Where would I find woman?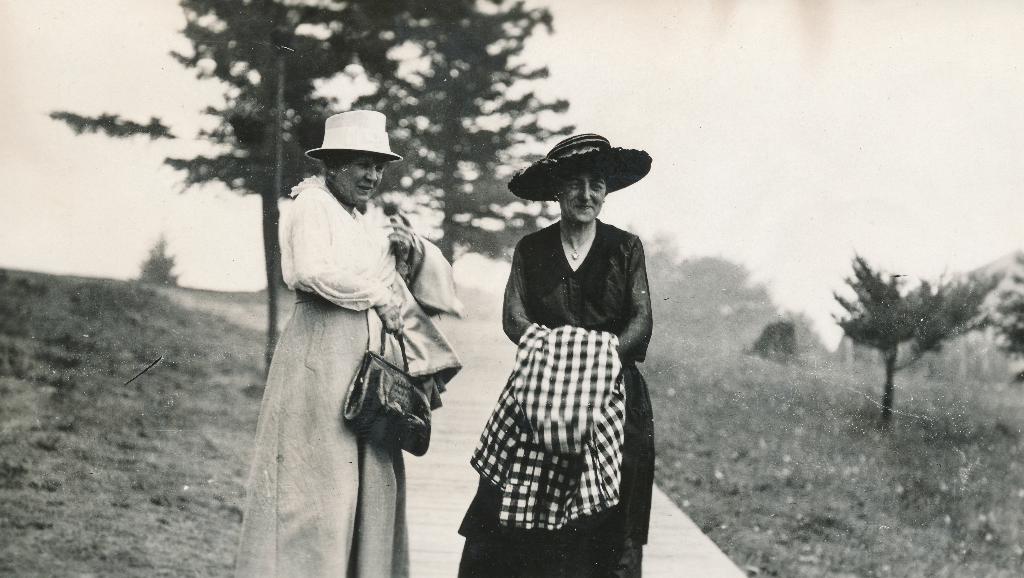
At bbox(465, 134, 649, 577).
